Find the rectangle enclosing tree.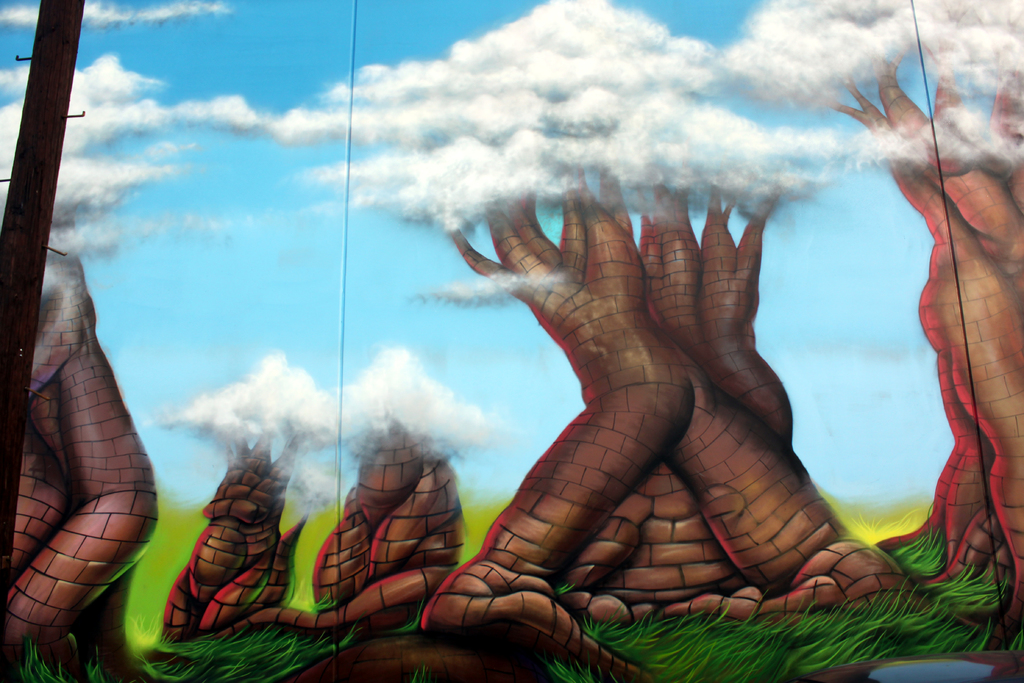
rect(314, 331, 499, 606).
